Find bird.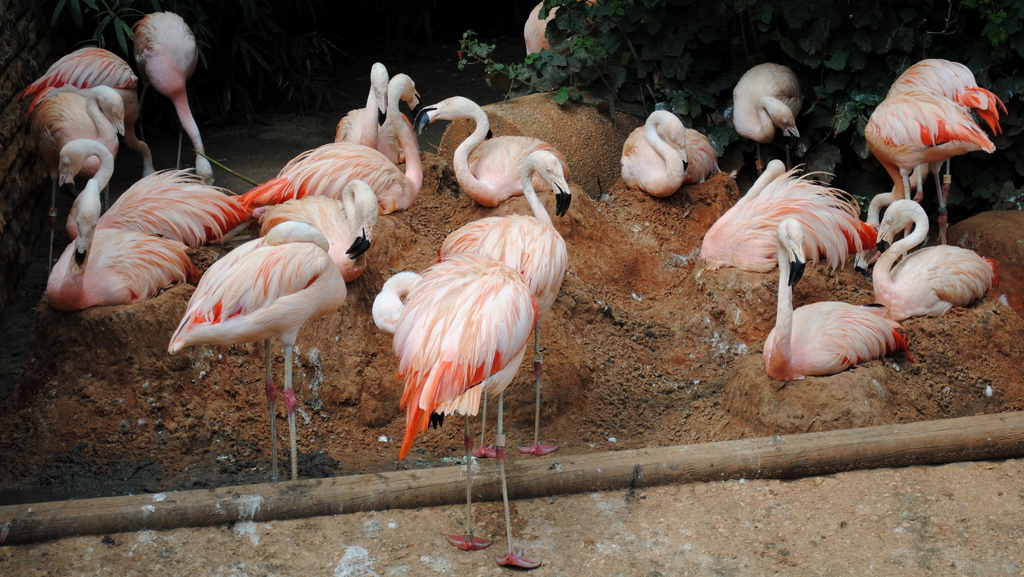
(612,106,724,200).
